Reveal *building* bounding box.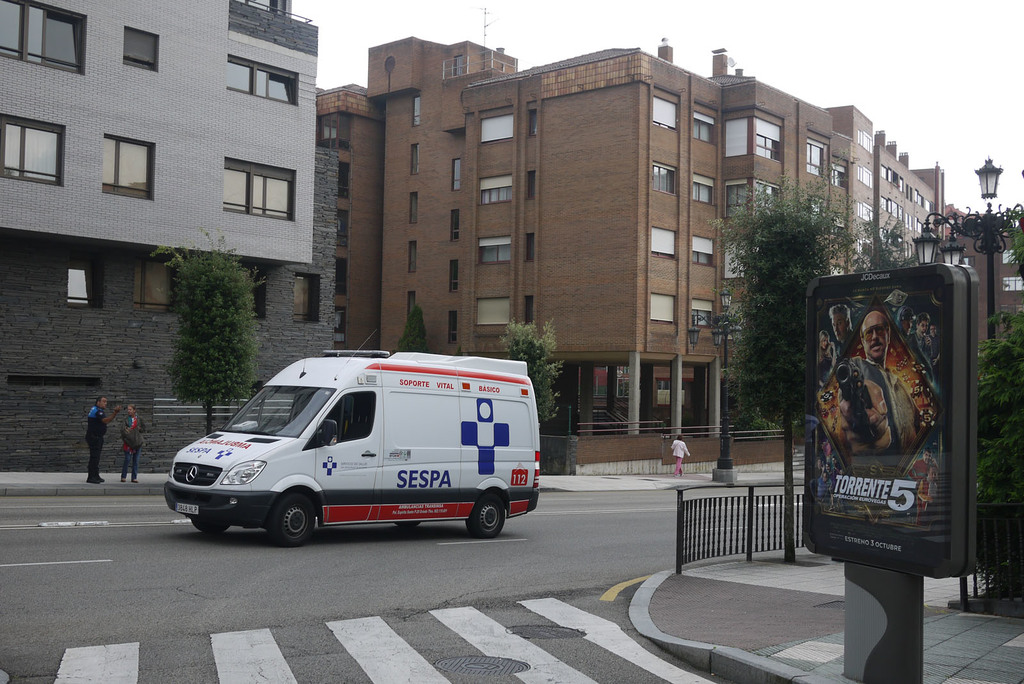
Revealed: <region>0, 0, 335, 472</region>.
